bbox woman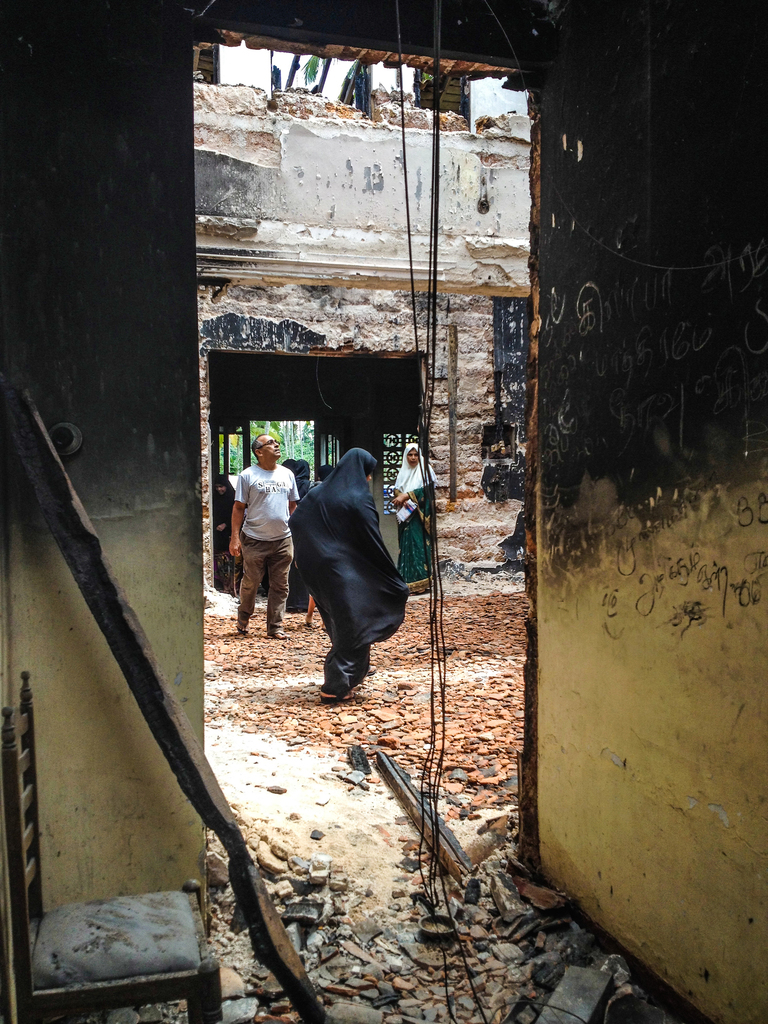
region(289, 444, 413, 703)
